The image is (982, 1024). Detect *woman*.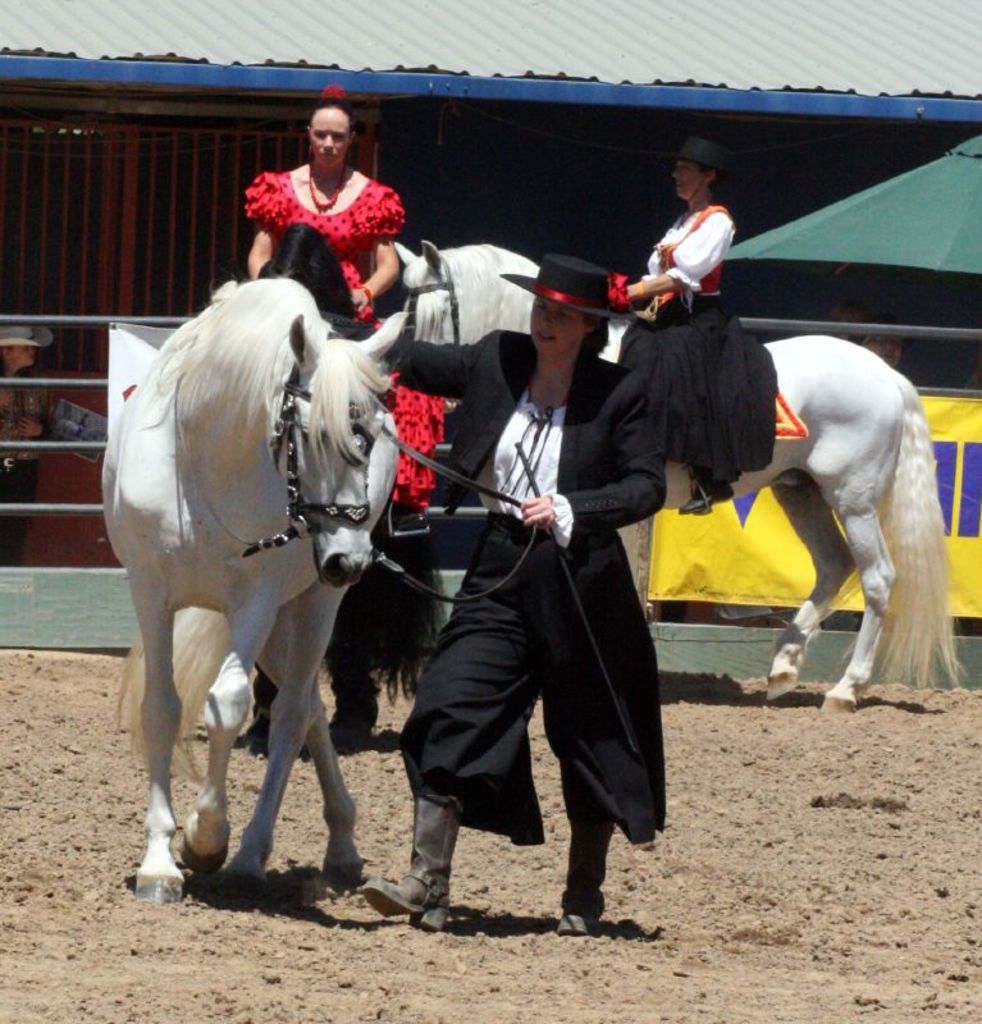
Detection: 606:129:776:520.
